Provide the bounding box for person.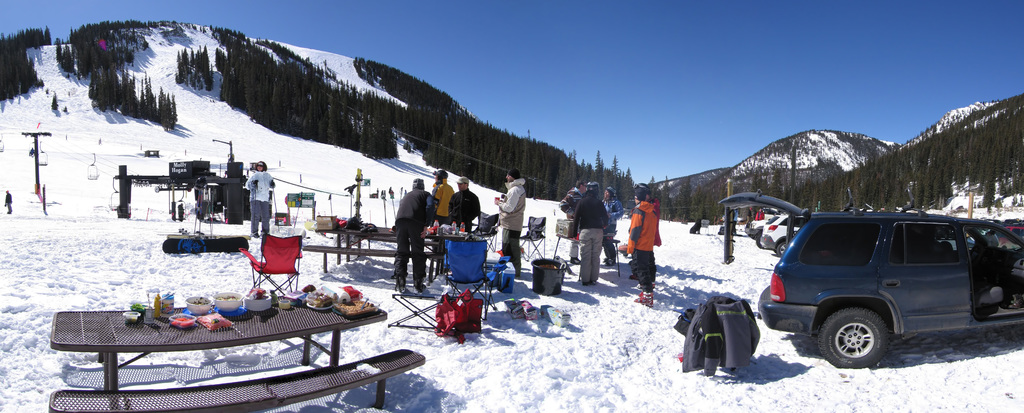
box(237, 158, 278, 241).
